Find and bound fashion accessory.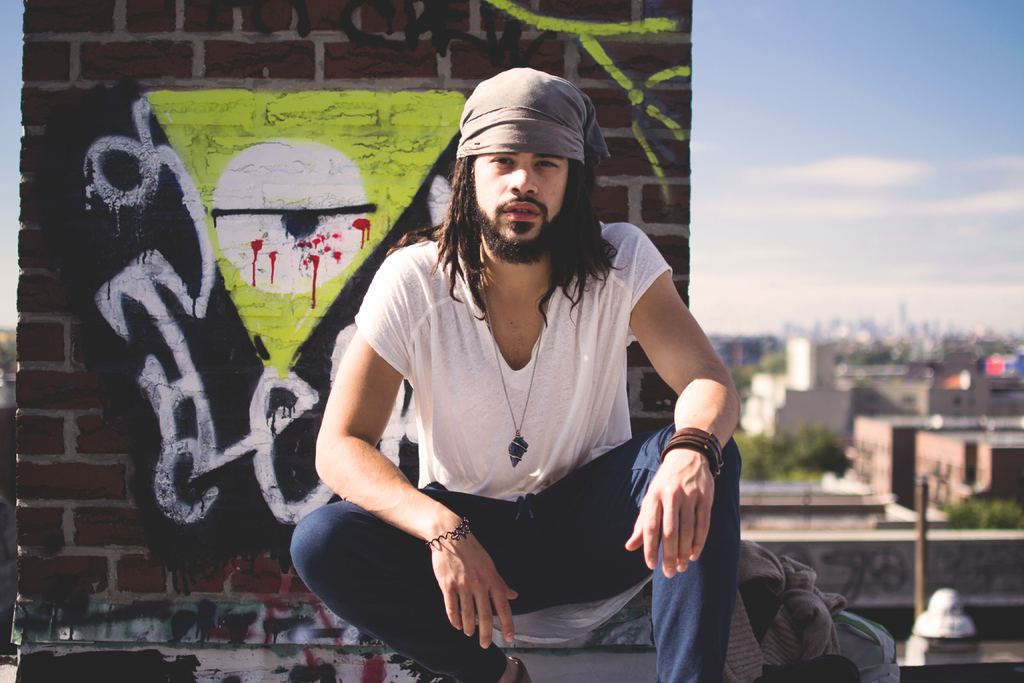
Bound: {"left": 424, "top": 513, "right": 475, "bottom": 542}.
